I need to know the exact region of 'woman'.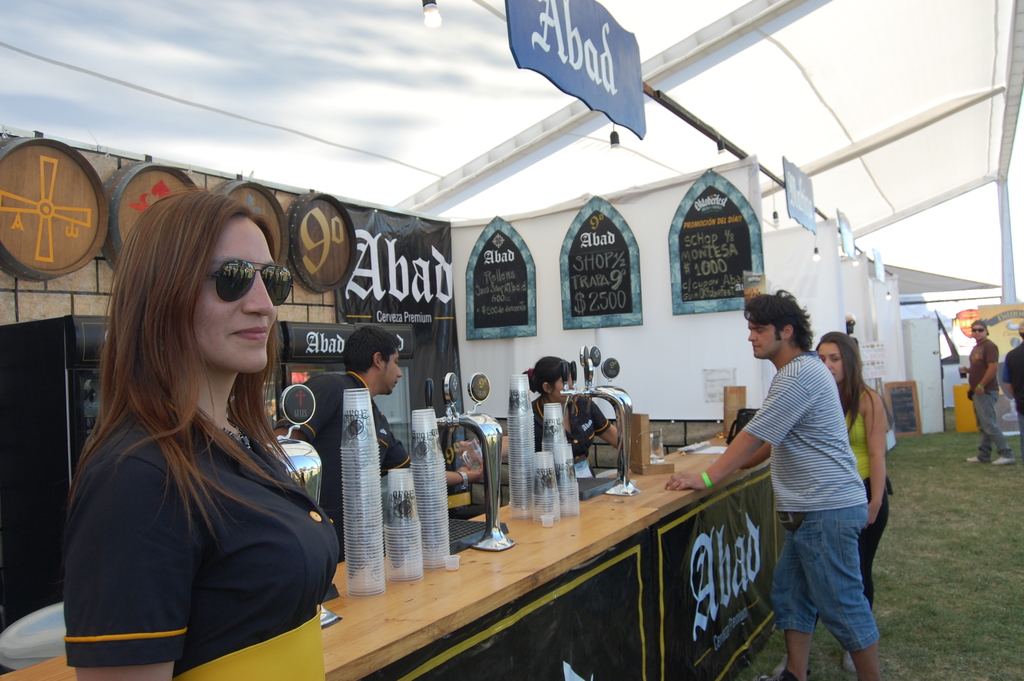
Region: l=491, t=355, r=663, b=484.
